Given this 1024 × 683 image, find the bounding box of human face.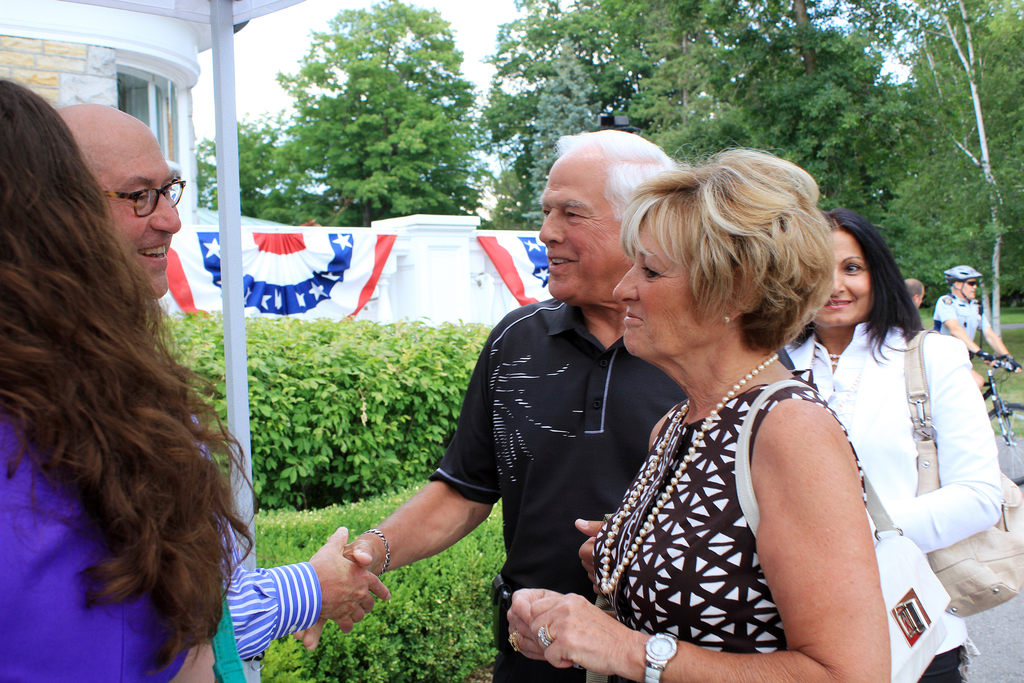
{"x1": 539, "y1": 165, "x2": 628, "y2": 302}.
